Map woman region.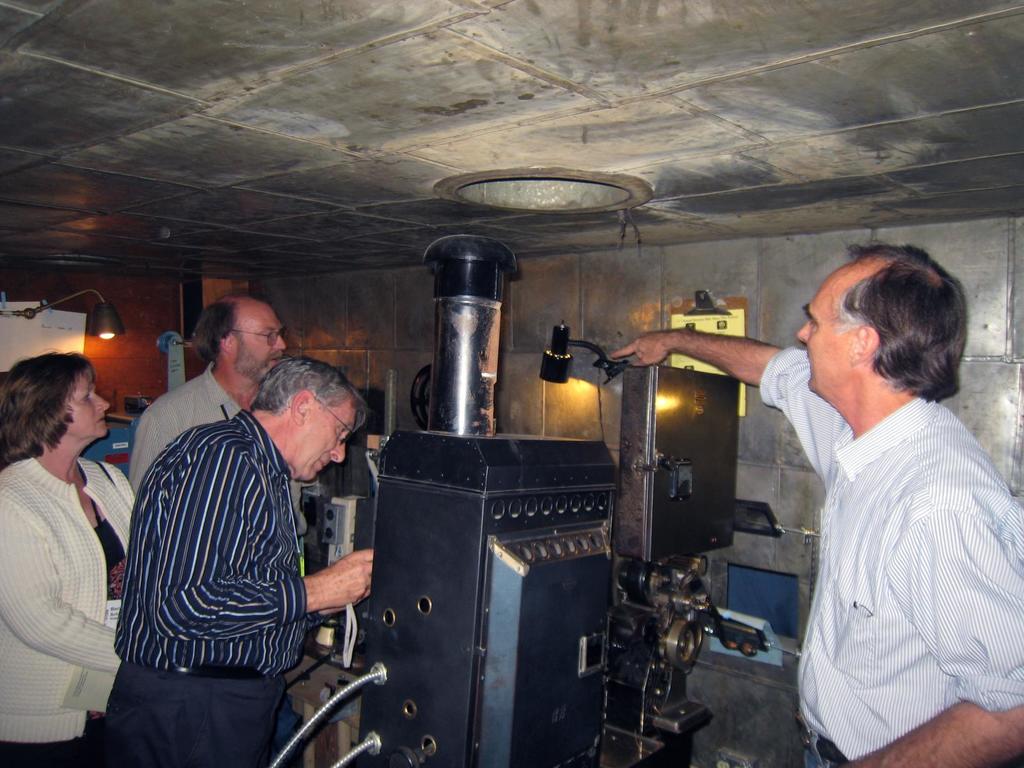
Mapped to l=3, t=335, r=118, b=754.
